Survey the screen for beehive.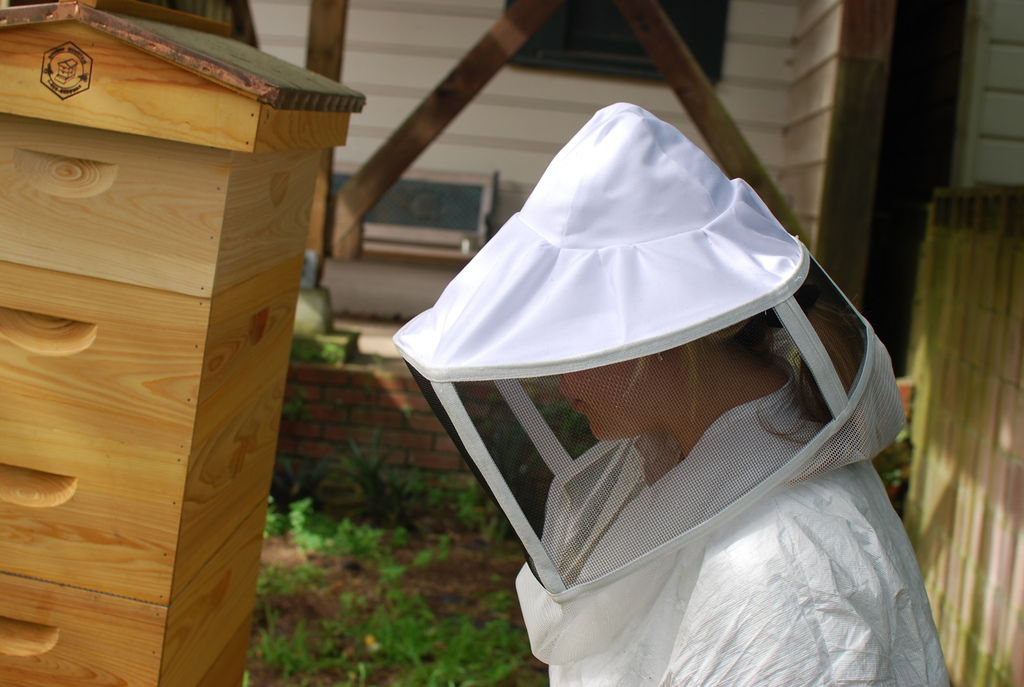
Survey found: {"left": 0, "top": 0, "right": 369, "bottom": 686}.
